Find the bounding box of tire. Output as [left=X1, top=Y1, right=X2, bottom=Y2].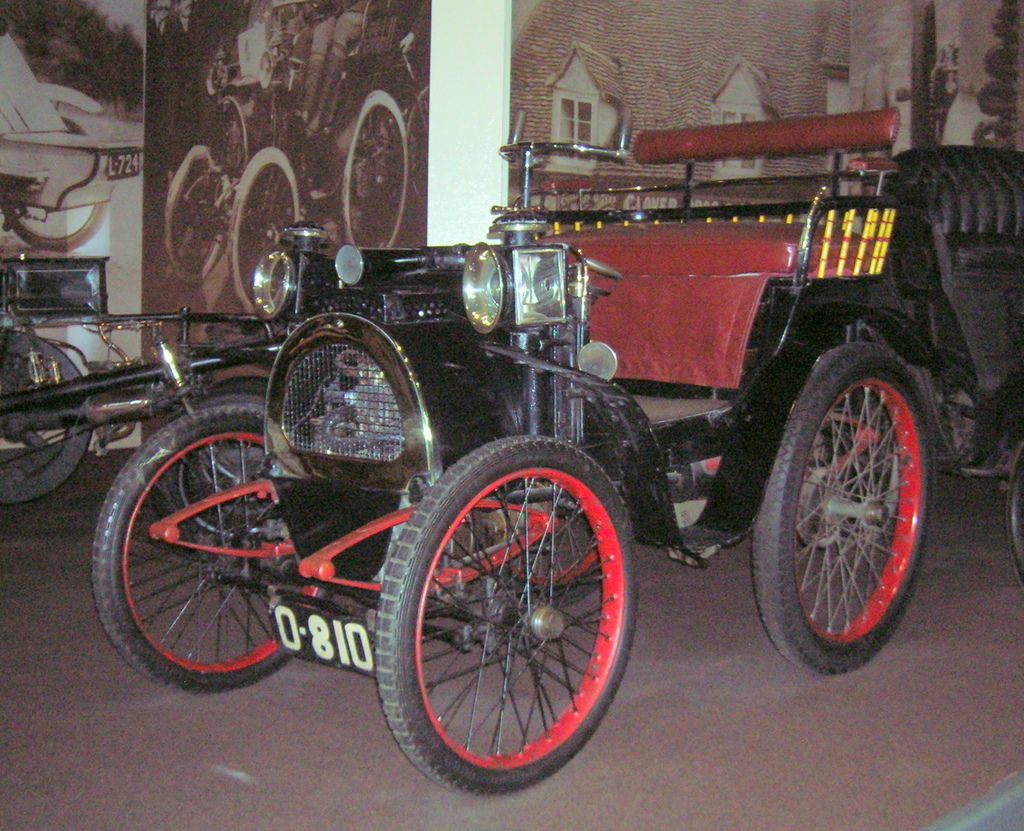
[left=373, top=432, right=641, bottom=796].
